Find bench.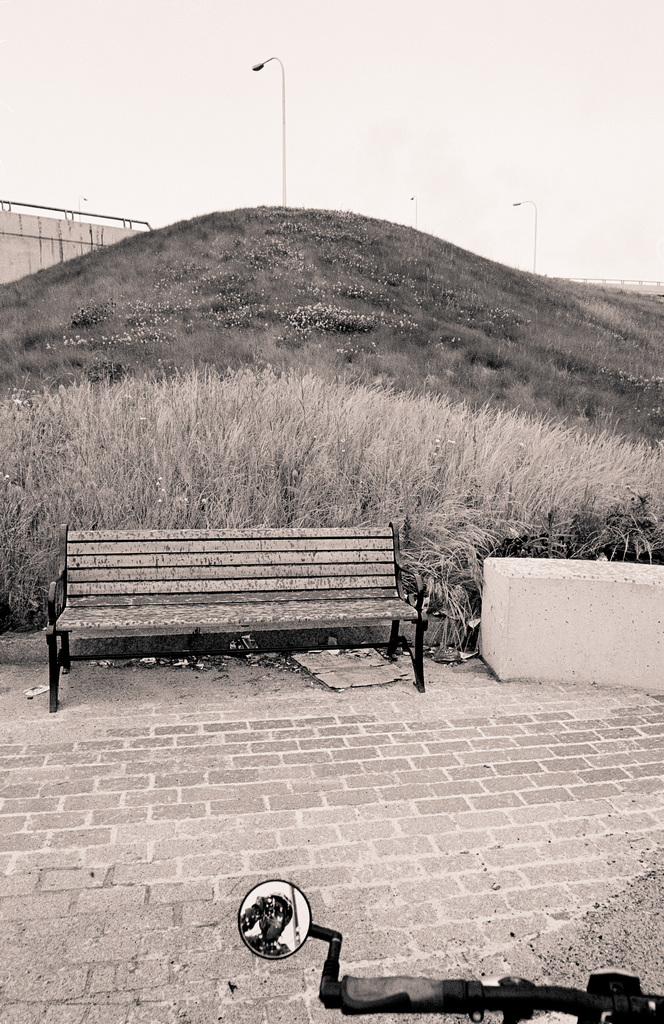
box=[43, 534, 443, 709].
